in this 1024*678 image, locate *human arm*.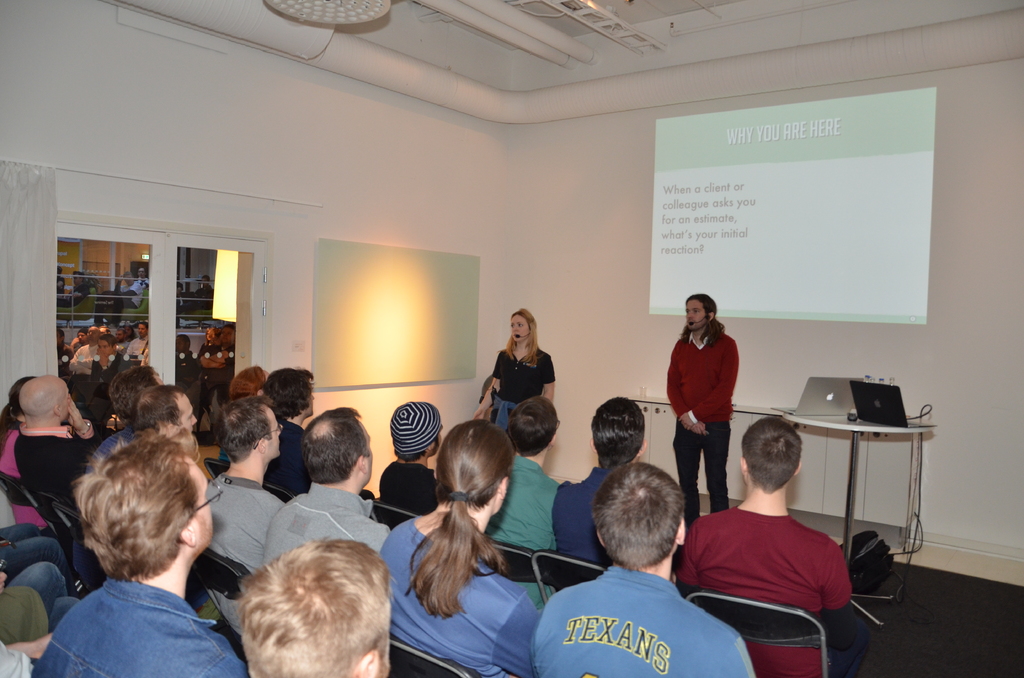
Bounding box: [left=57, top=278, right=63, bottom=289].
